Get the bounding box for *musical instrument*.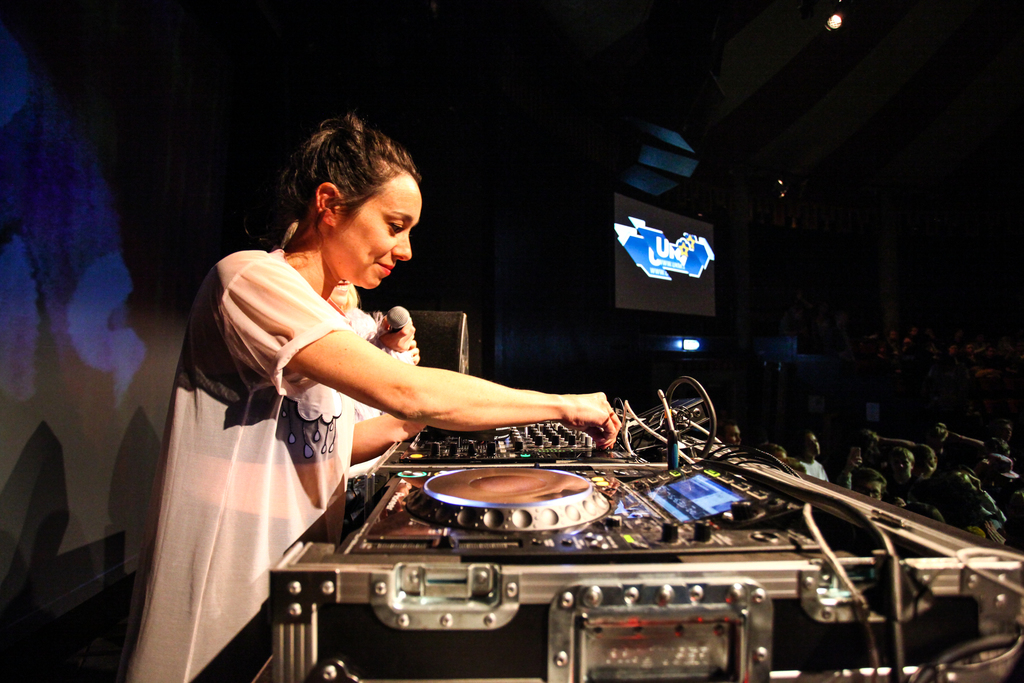
detection(200, 402, 1023, 682).
